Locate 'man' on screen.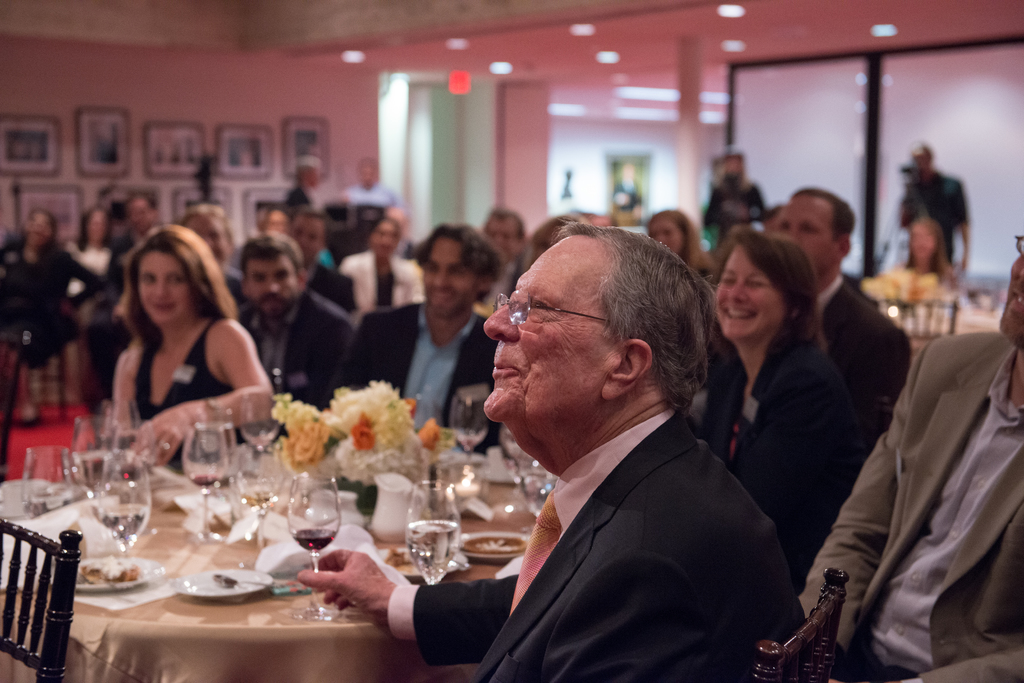
On screen at 236,231,355,412.
